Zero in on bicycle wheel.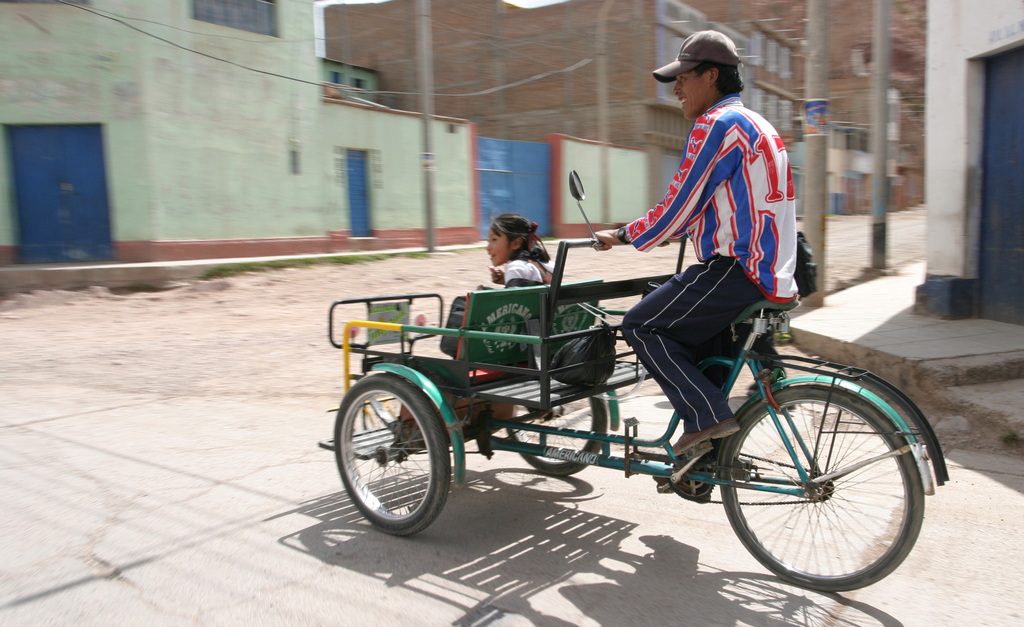
Zeroed in: bbox(333, 365, 445, 530).
